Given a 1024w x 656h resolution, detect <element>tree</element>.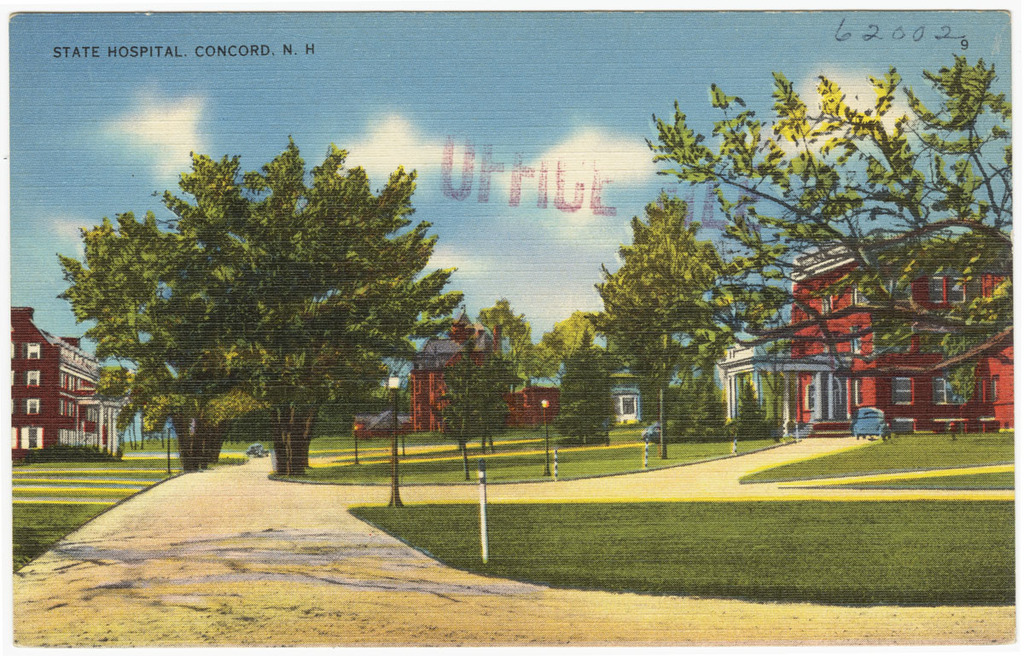
684,345,767,438.
